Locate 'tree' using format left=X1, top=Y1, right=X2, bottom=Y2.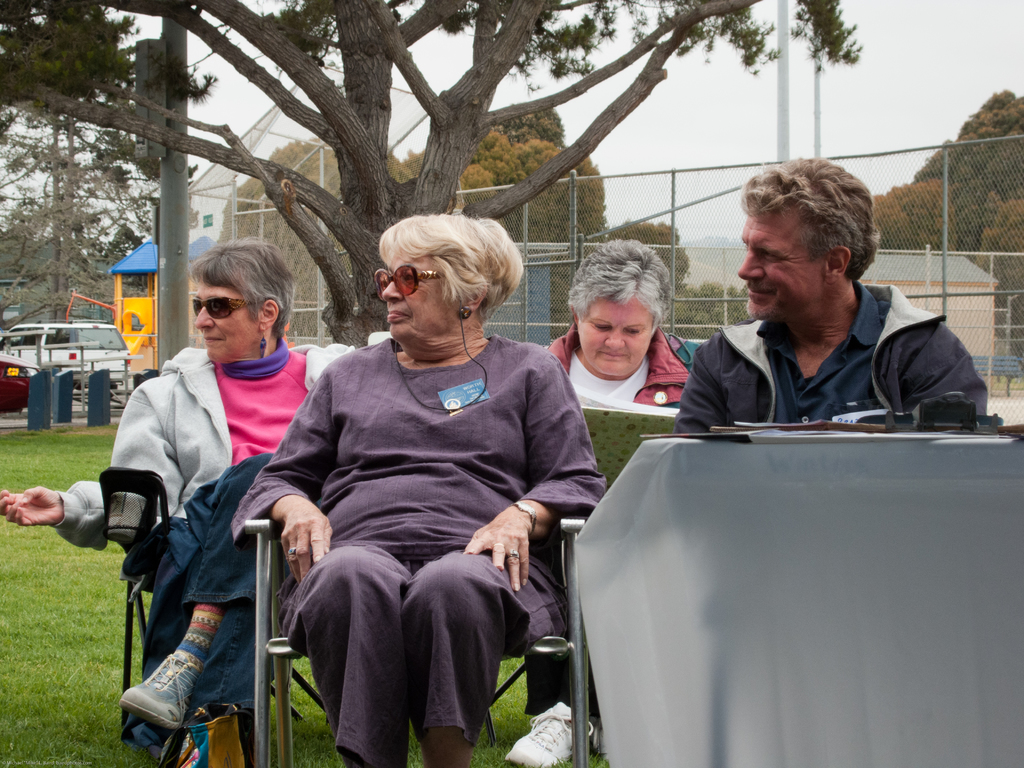
left=960, top=189, right=1023, bottom=358.
